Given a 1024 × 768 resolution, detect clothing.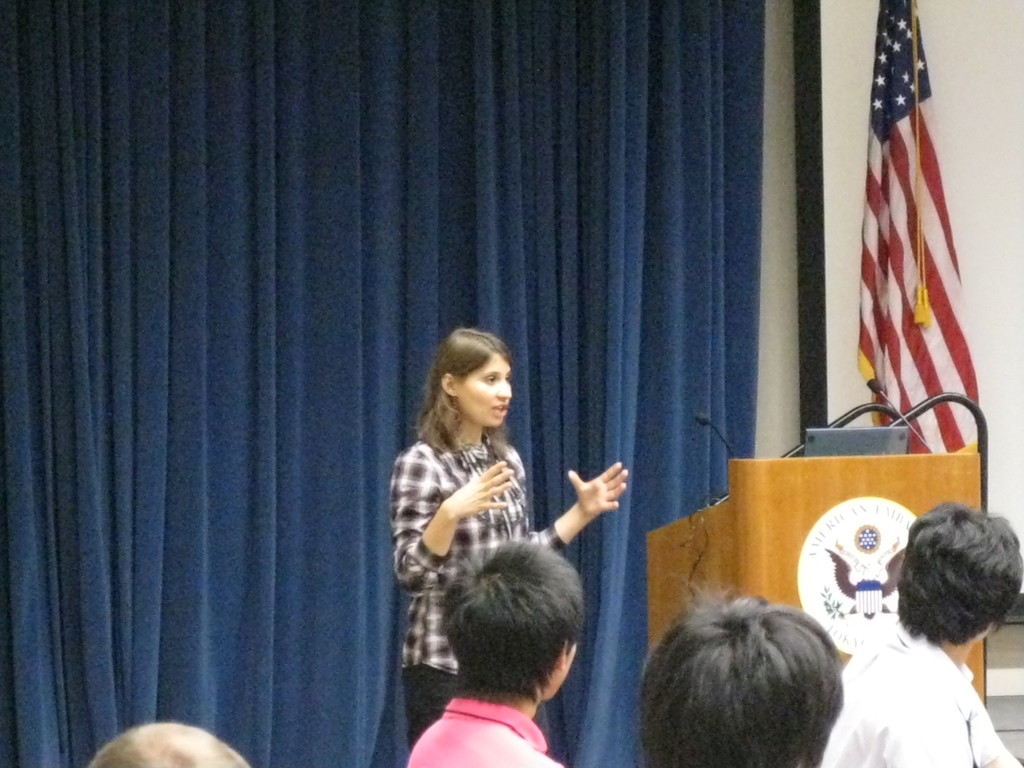
crop(396, 435, 559, 746).
